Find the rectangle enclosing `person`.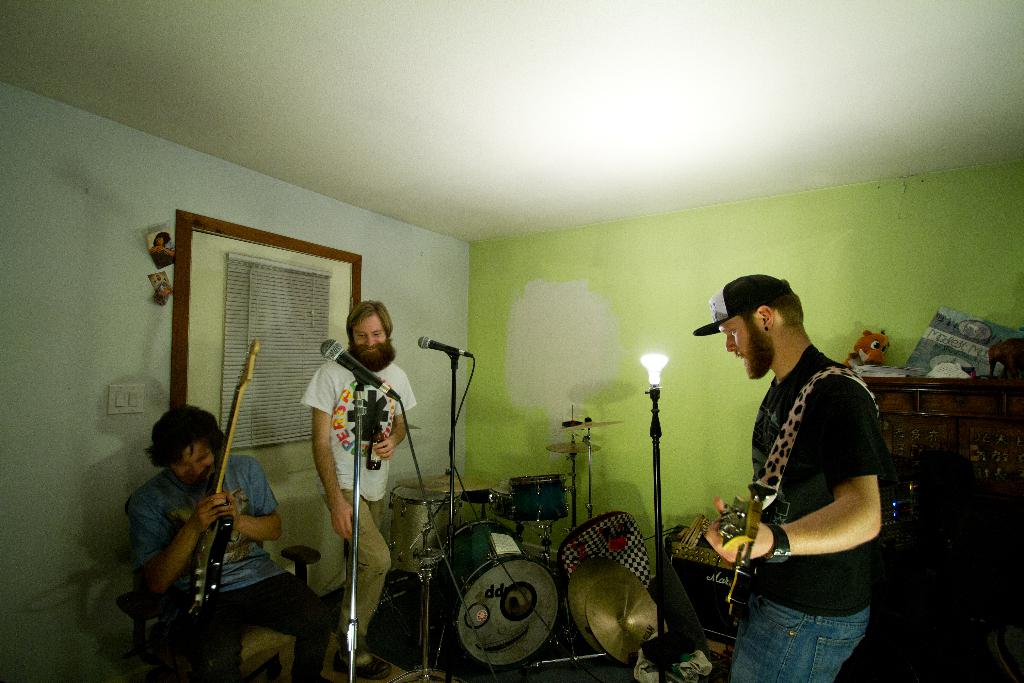
BBox(692, 272, 881, 682).
